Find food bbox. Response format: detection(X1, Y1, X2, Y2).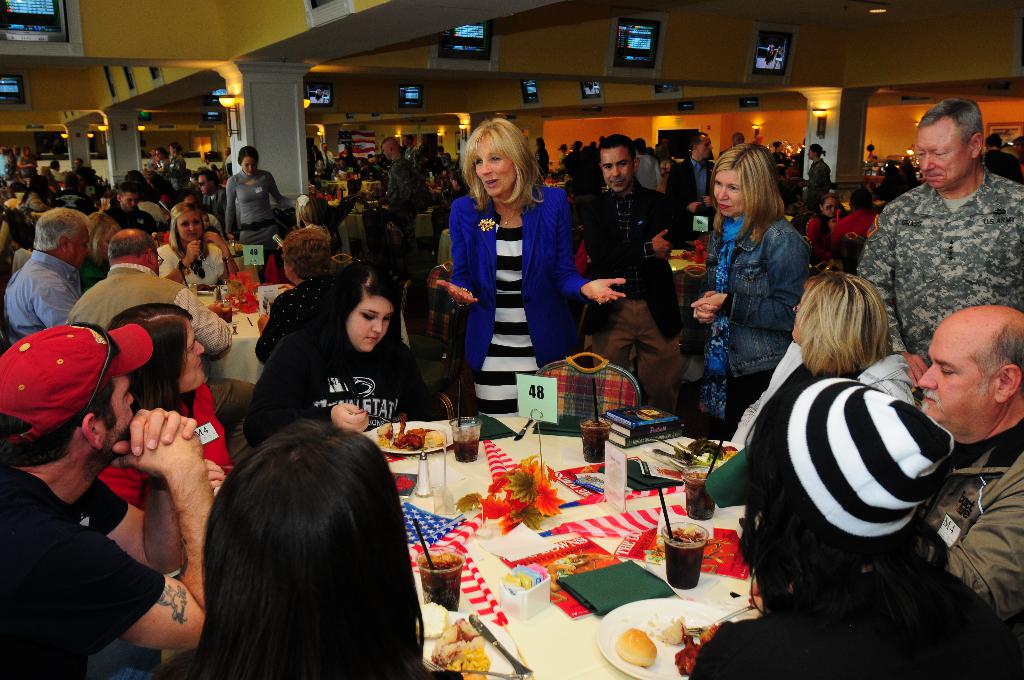
detection(659, 617, 689, 644).
